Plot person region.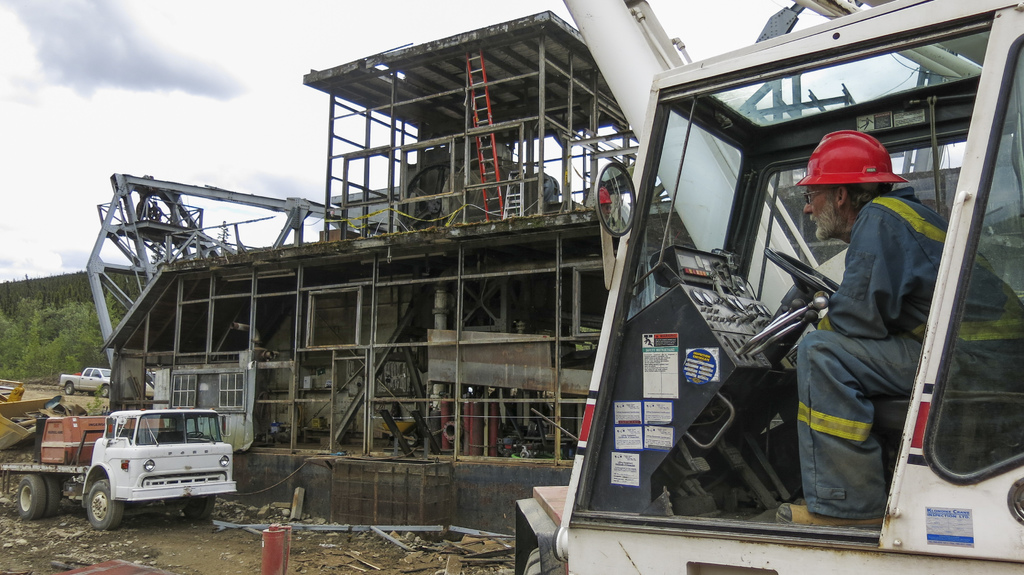
Plotted at [787, 127, 932, 544].
